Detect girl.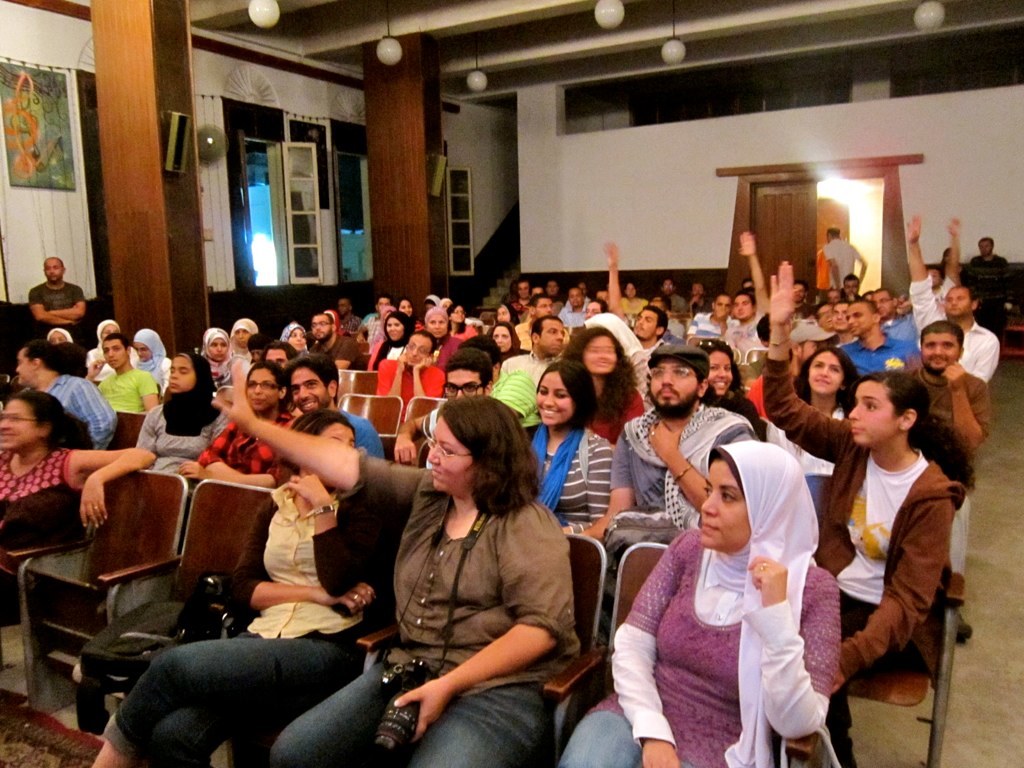
Detected at region(558, 327, 648, 445).
